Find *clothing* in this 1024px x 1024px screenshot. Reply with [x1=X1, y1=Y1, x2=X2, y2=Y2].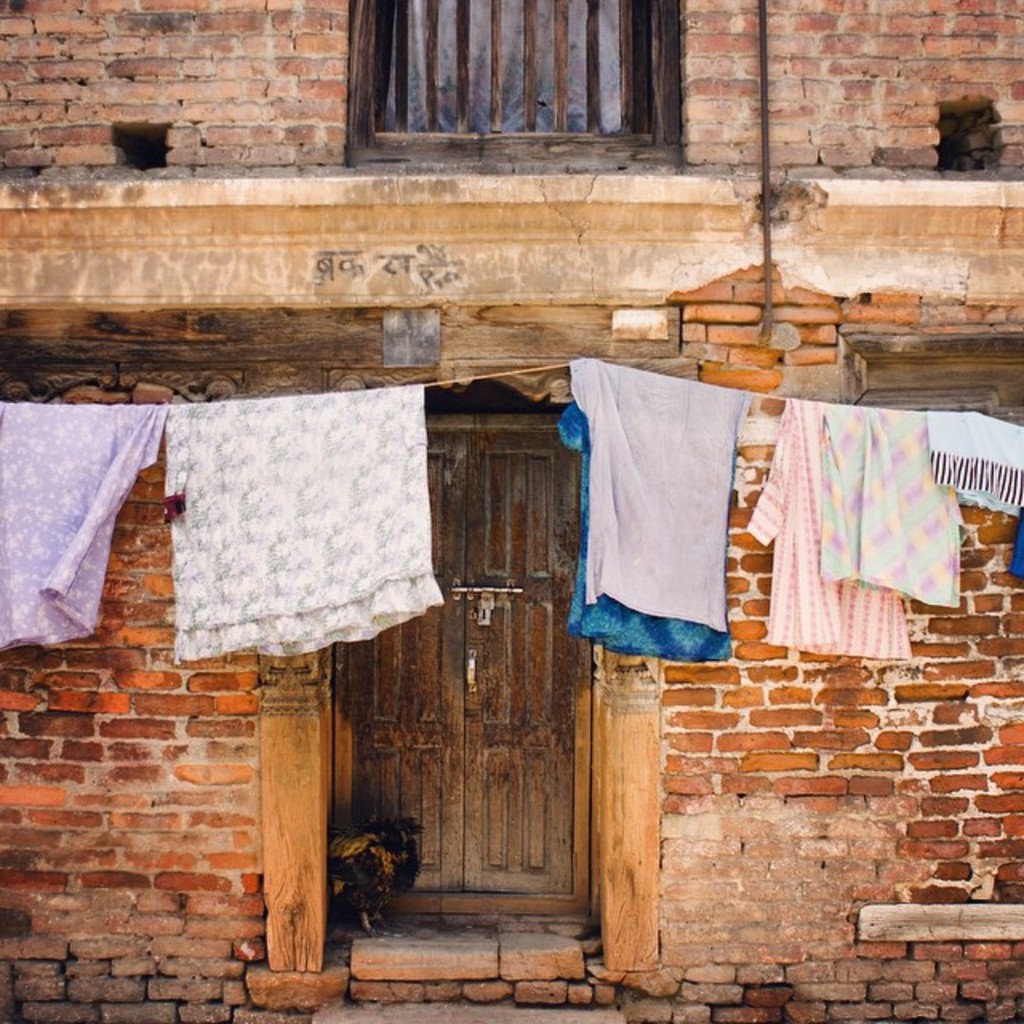
[x1=541, y1=349, x2=758, y2=678].
